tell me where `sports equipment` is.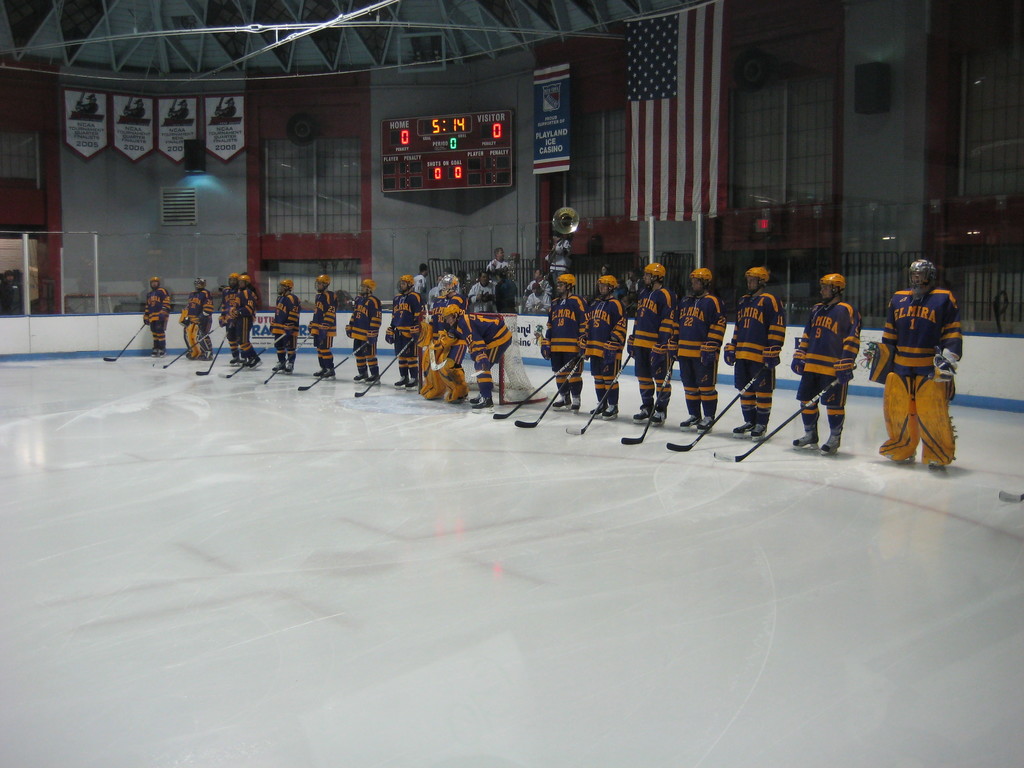
`sports equipment` is at bbox=[152, 321, 221, 369].
